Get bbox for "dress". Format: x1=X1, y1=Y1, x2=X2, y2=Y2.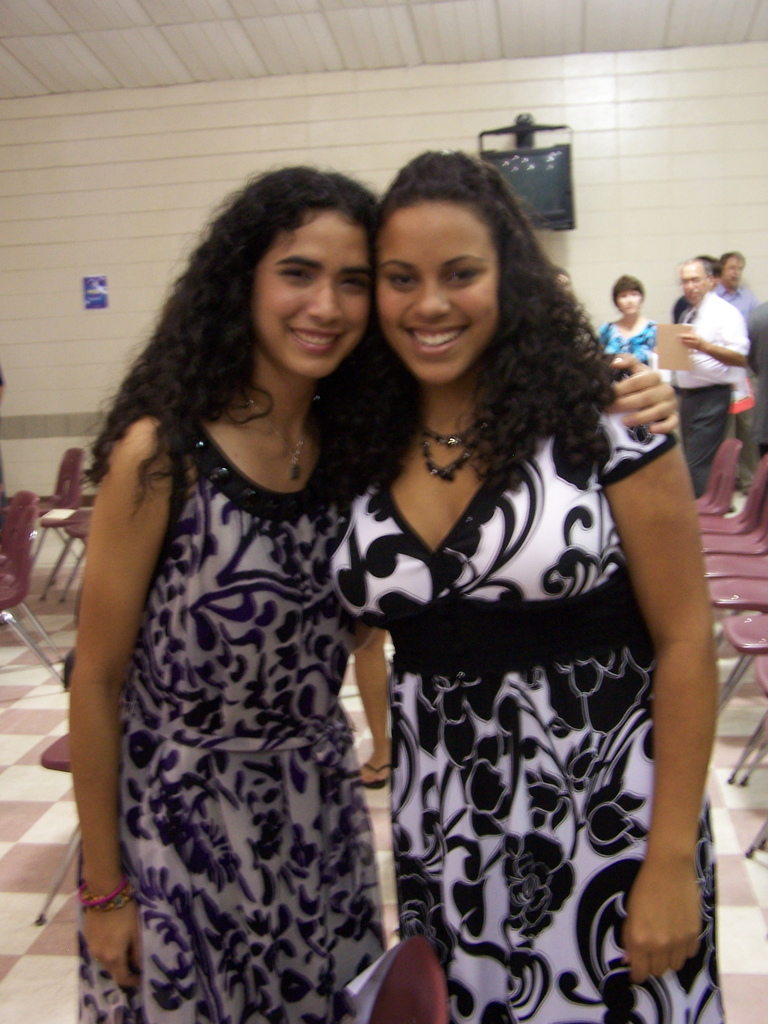
x1=324, y1=415, x2=724, y2=1023.
